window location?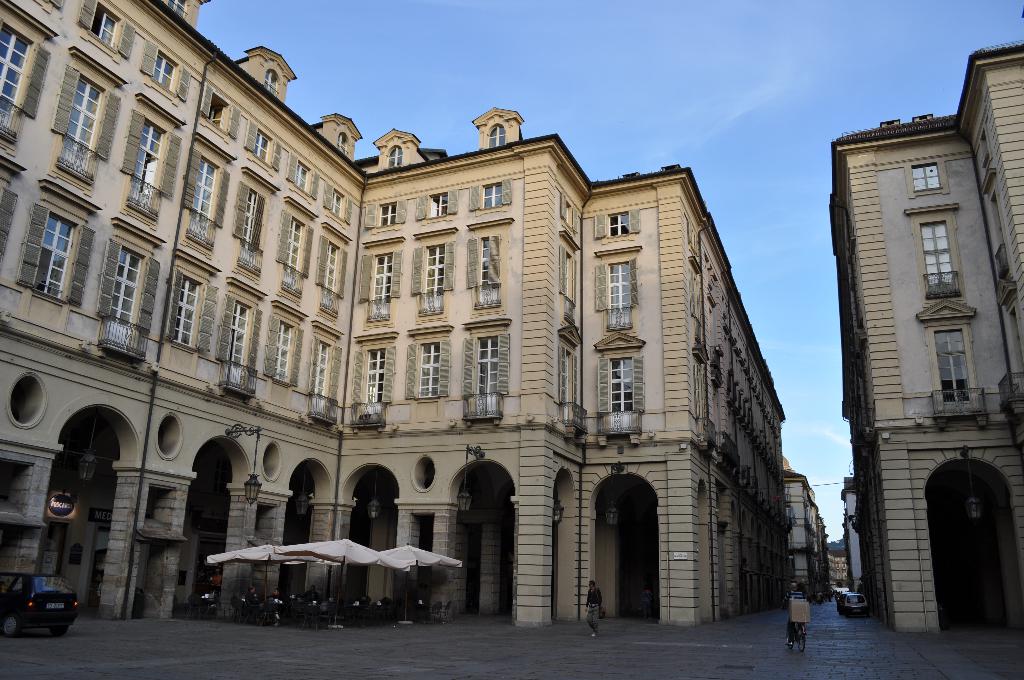
left=906, top=168, right=950, bottom=191
